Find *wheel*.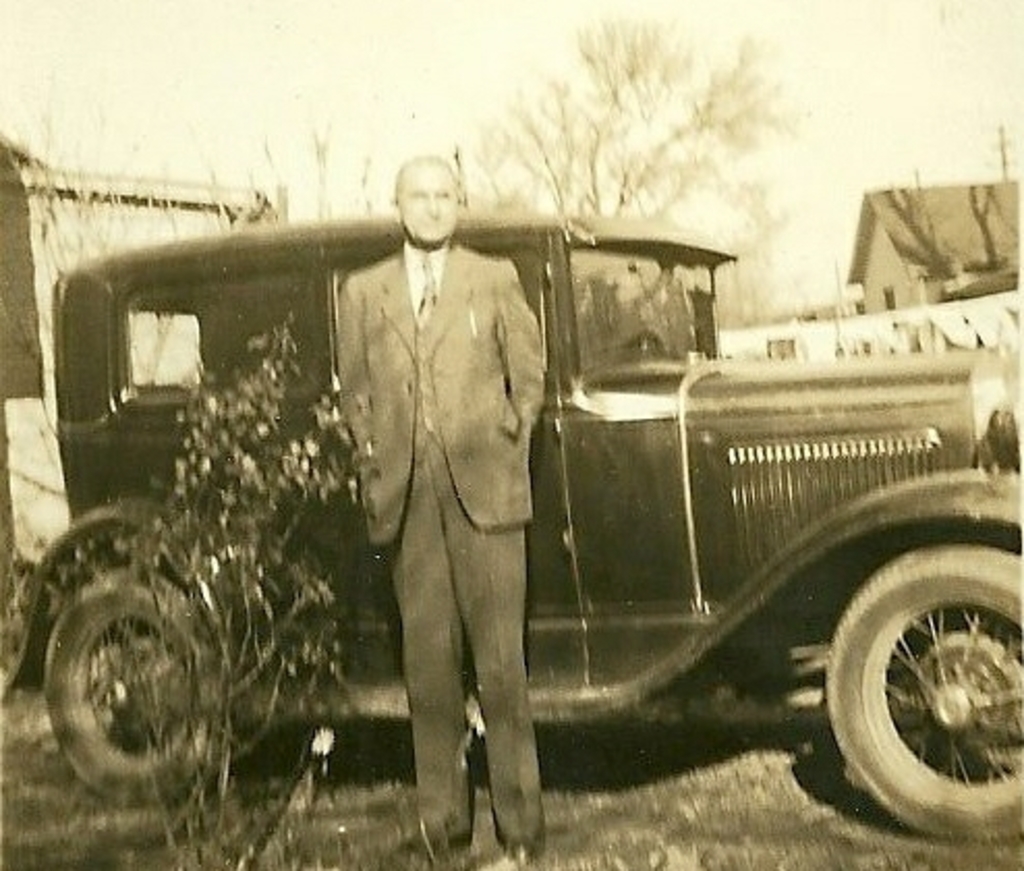
{"x1": 41, "y1": 568, "x2": 222, "y2": 811}.
